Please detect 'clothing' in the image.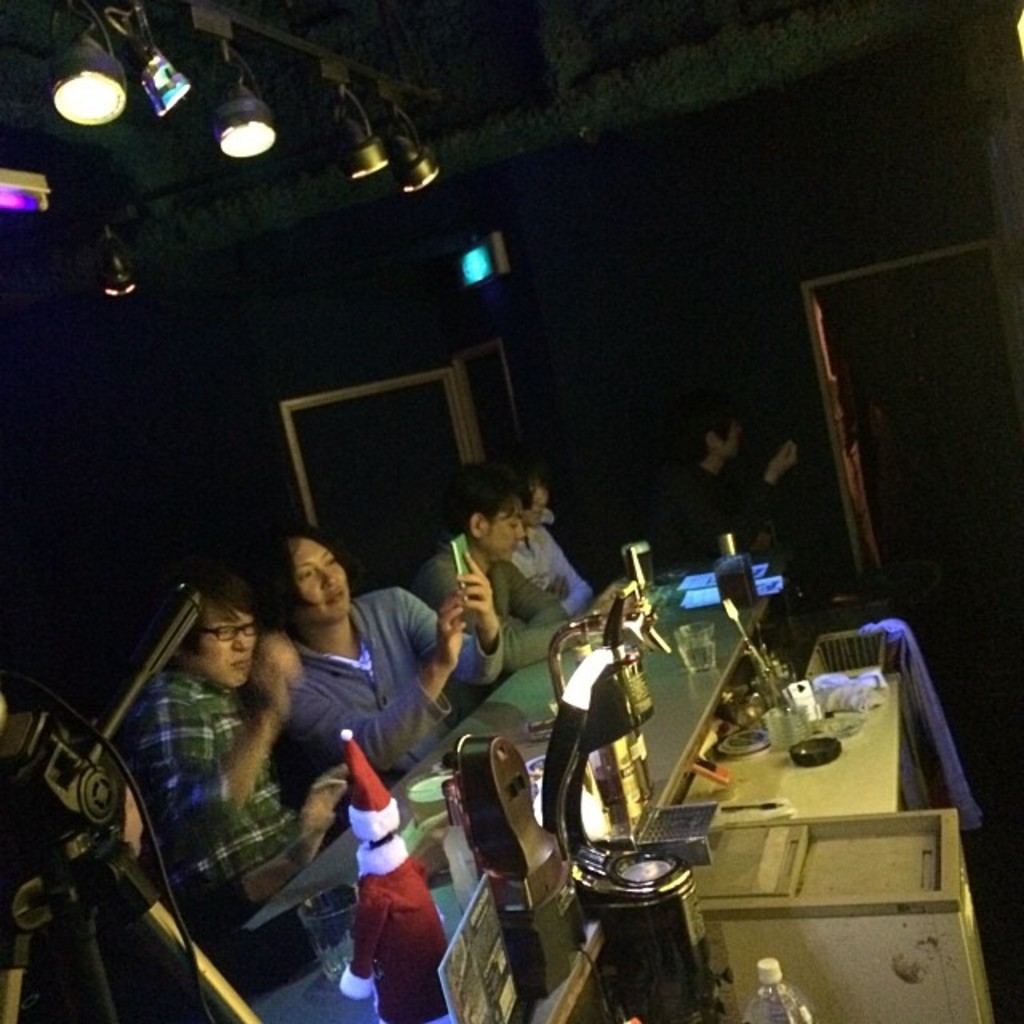
402,536,558,728.
